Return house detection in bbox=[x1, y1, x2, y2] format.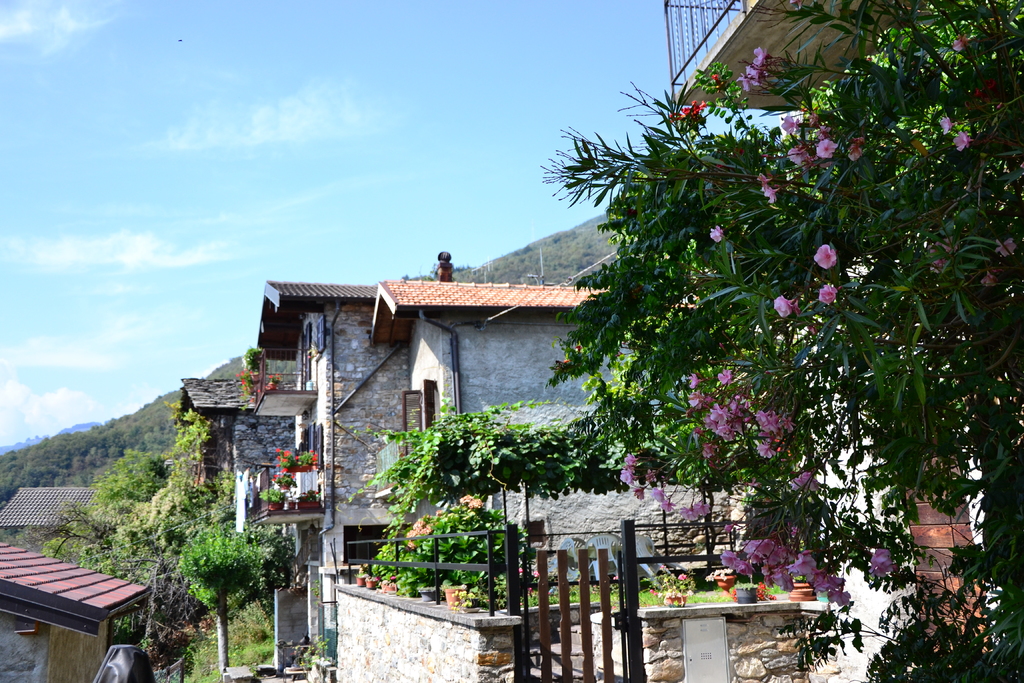
bbox=[255, 537, 388, 682].
